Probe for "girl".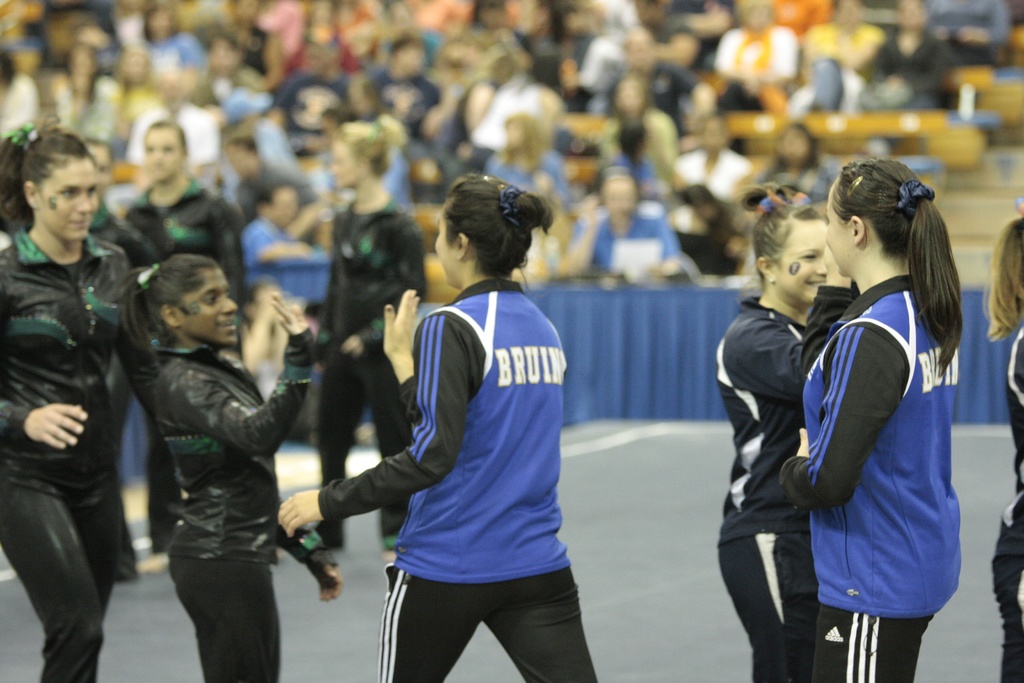
Probe result: l=115, t=251, r=319, b=682.
